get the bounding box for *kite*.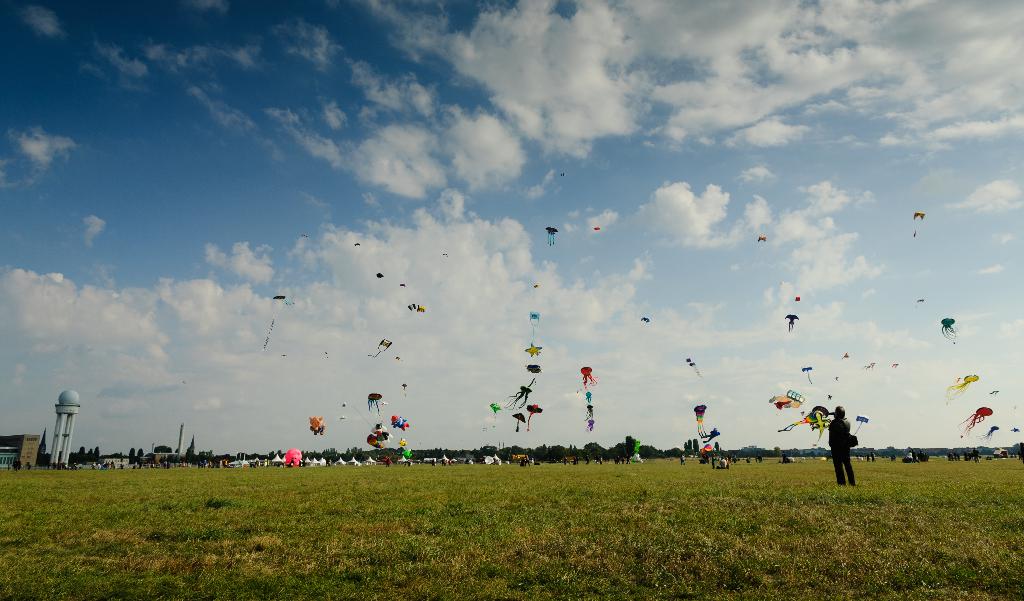
rect(757, 234, 769, 244).
